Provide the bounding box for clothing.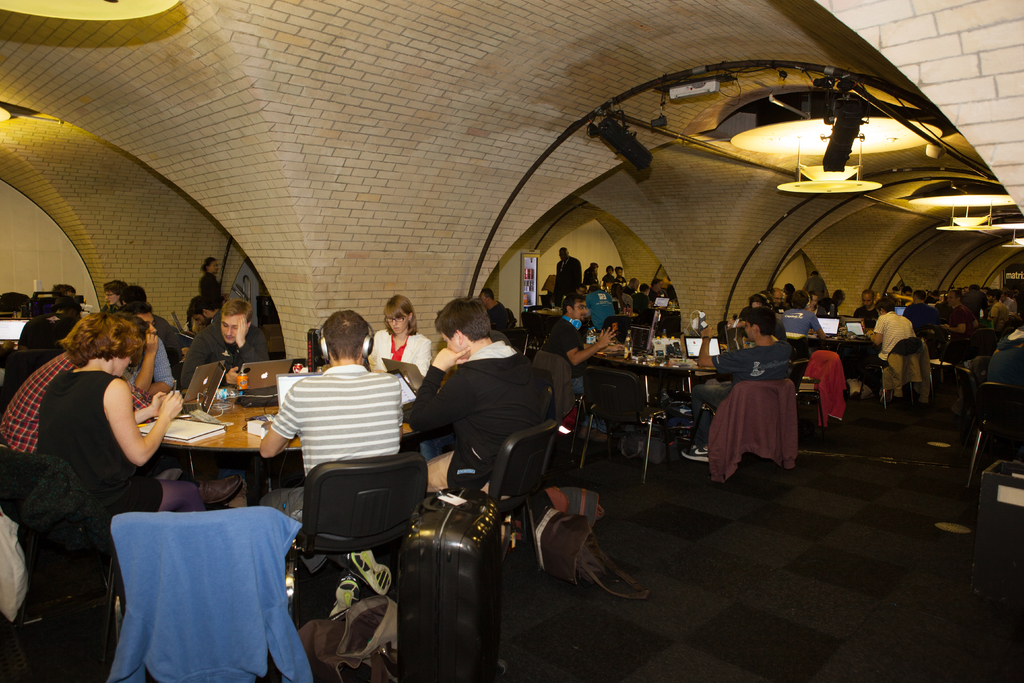
(554,247,580,302).
